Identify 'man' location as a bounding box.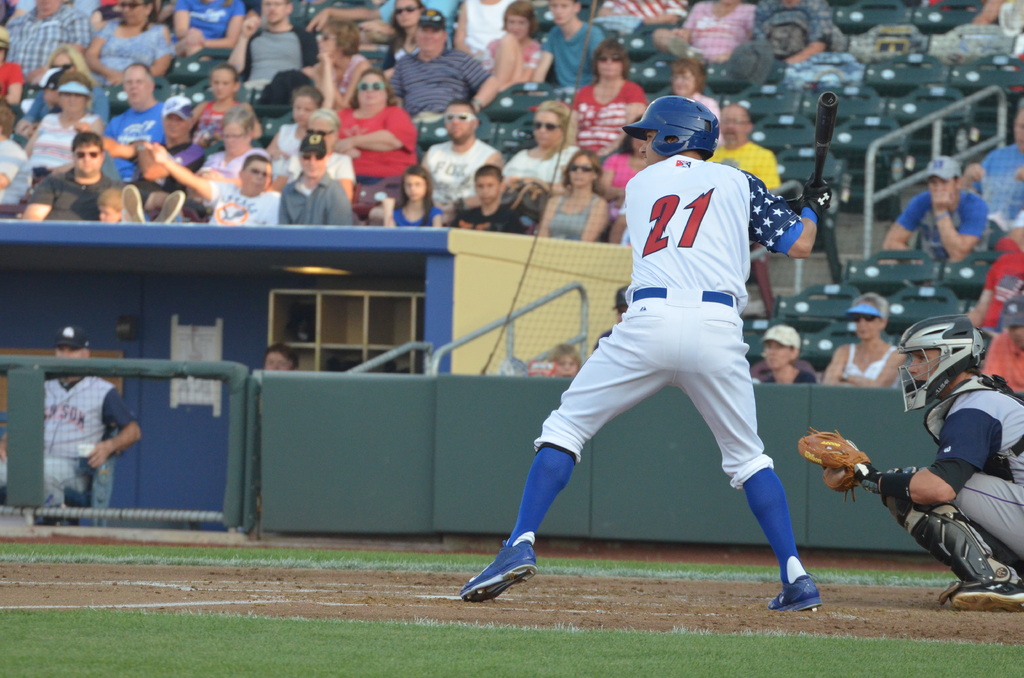
Rect(0, 323, 140, 528).
